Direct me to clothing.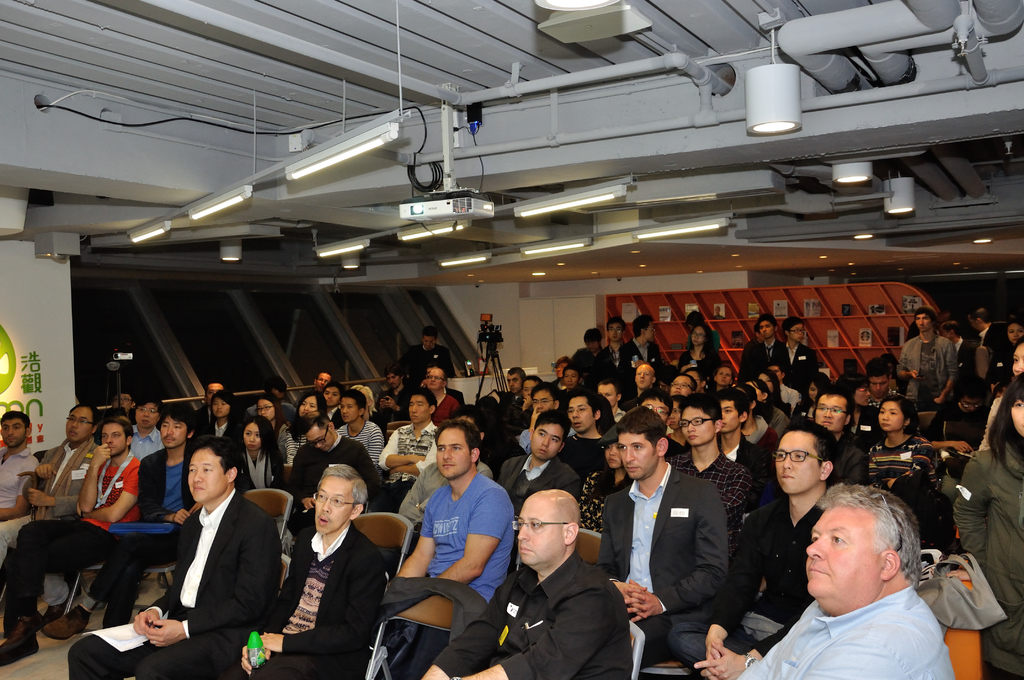
Direction: crop(441, 399, 457, 423).
